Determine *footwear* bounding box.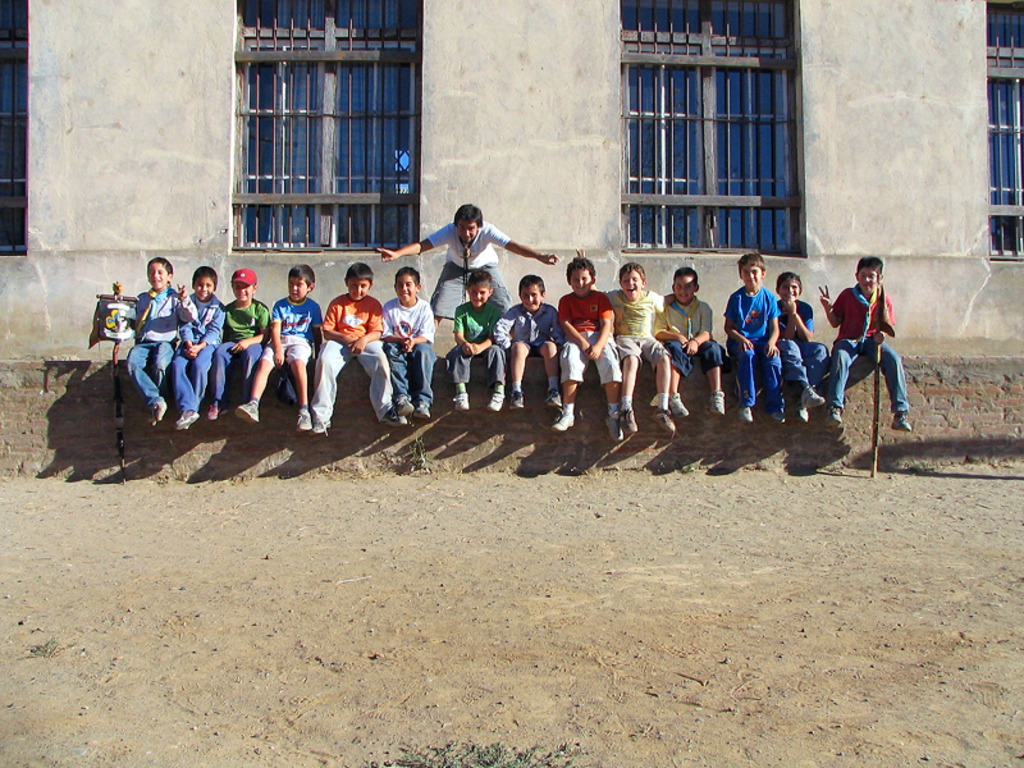
Determined: 618, 406, 639, 433.
